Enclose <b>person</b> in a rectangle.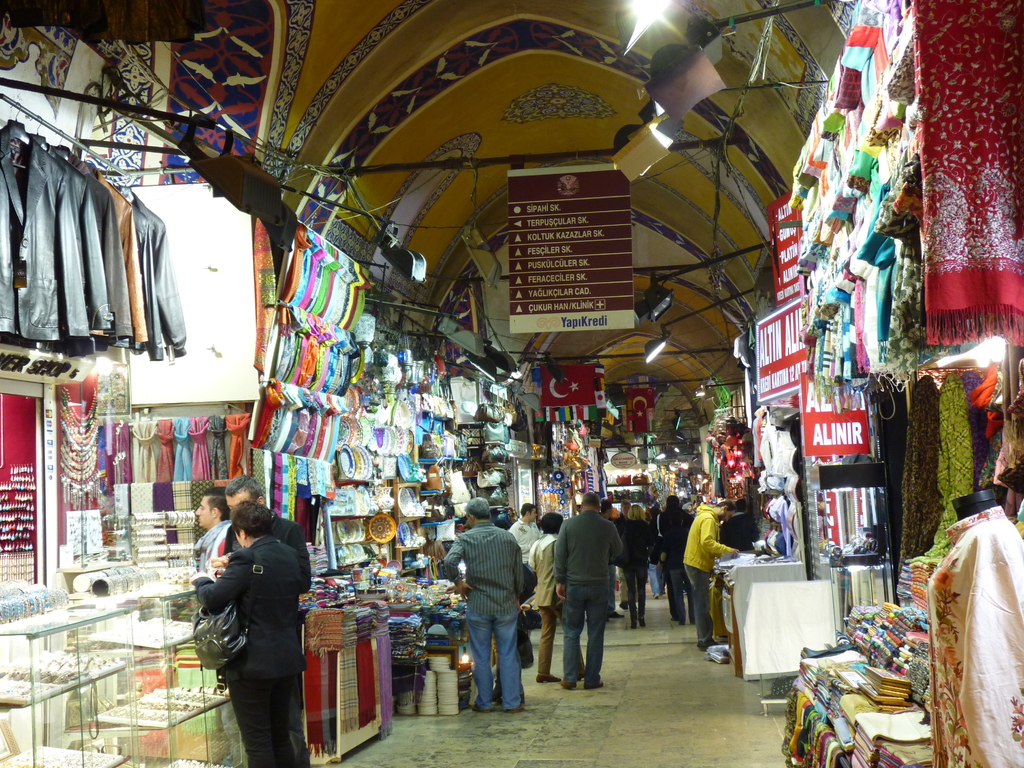
left=204, top=474, right=313, bottom=737.
